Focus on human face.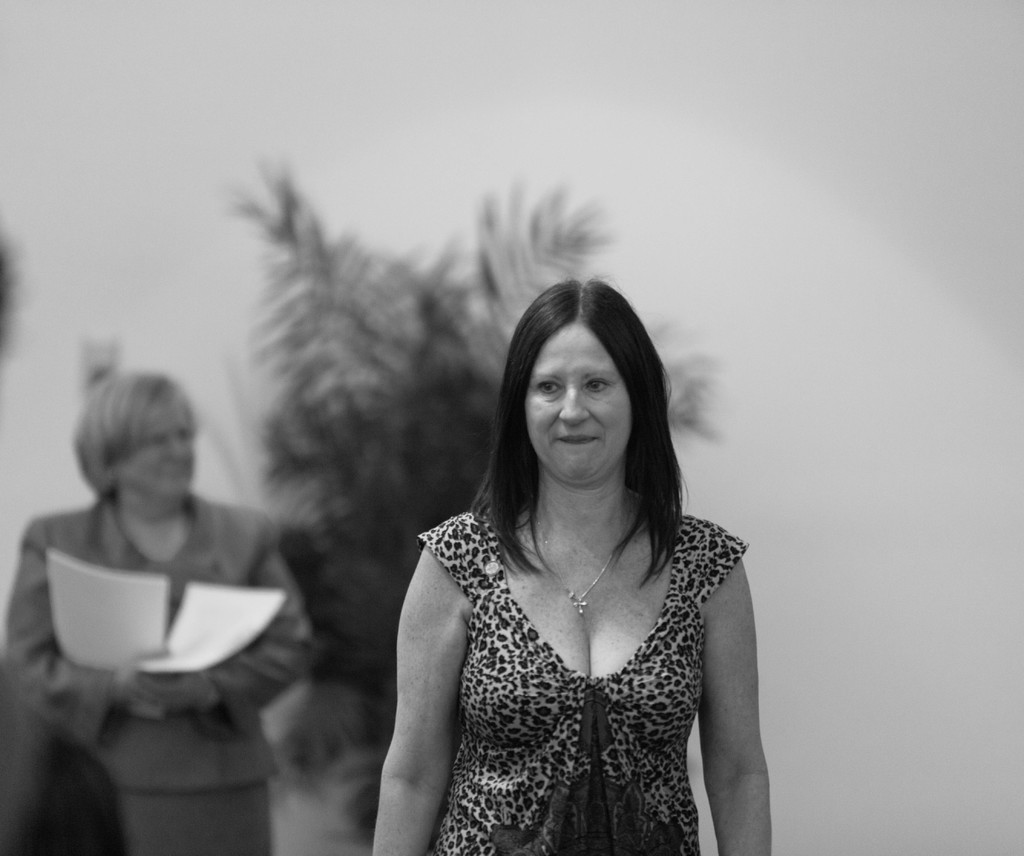
Focused at 127 397 195 500.
